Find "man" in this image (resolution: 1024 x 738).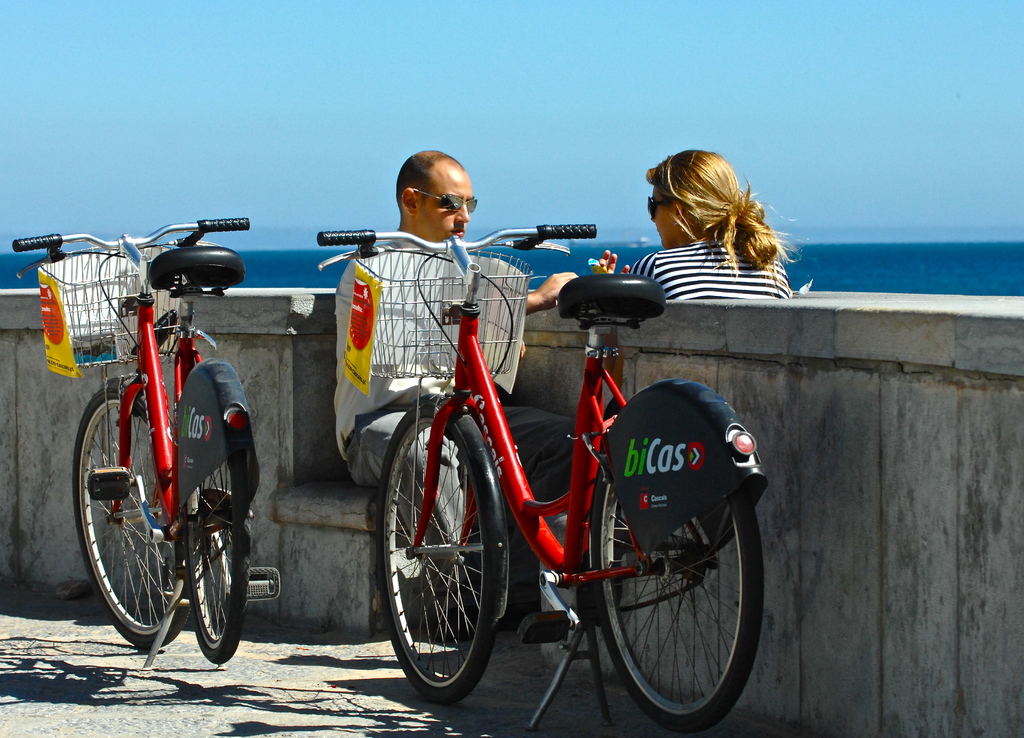
[x1=330, y1=147, x2=581, y2=616].
